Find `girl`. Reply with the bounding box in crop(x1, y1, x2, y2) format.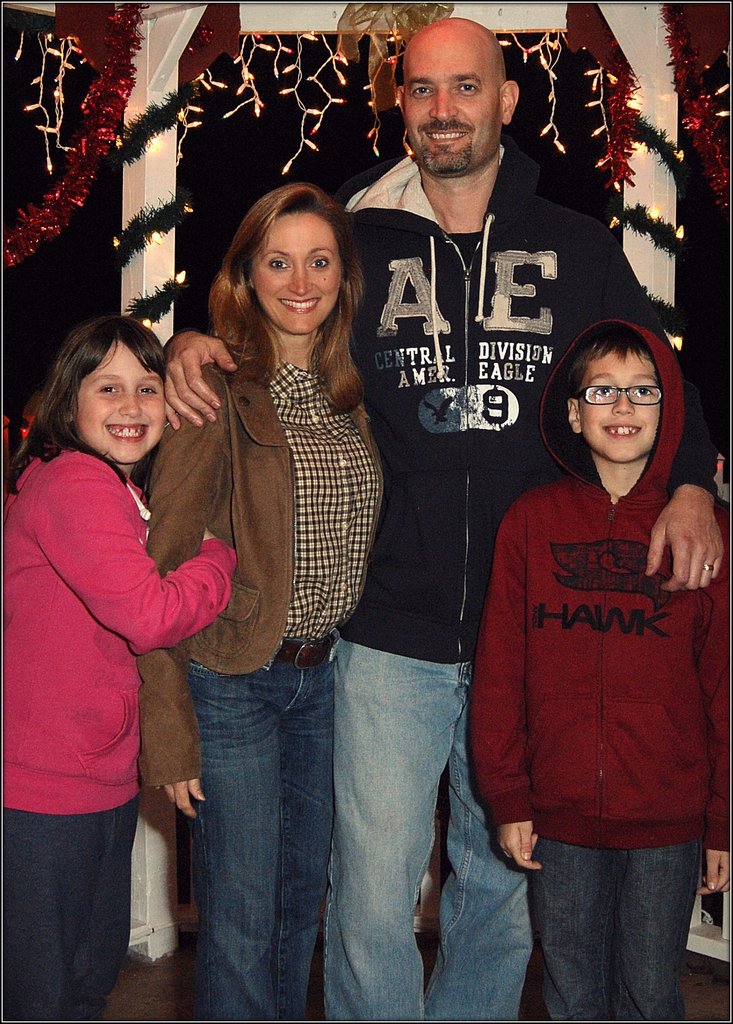
crop(0, 321, 240, 1023).
